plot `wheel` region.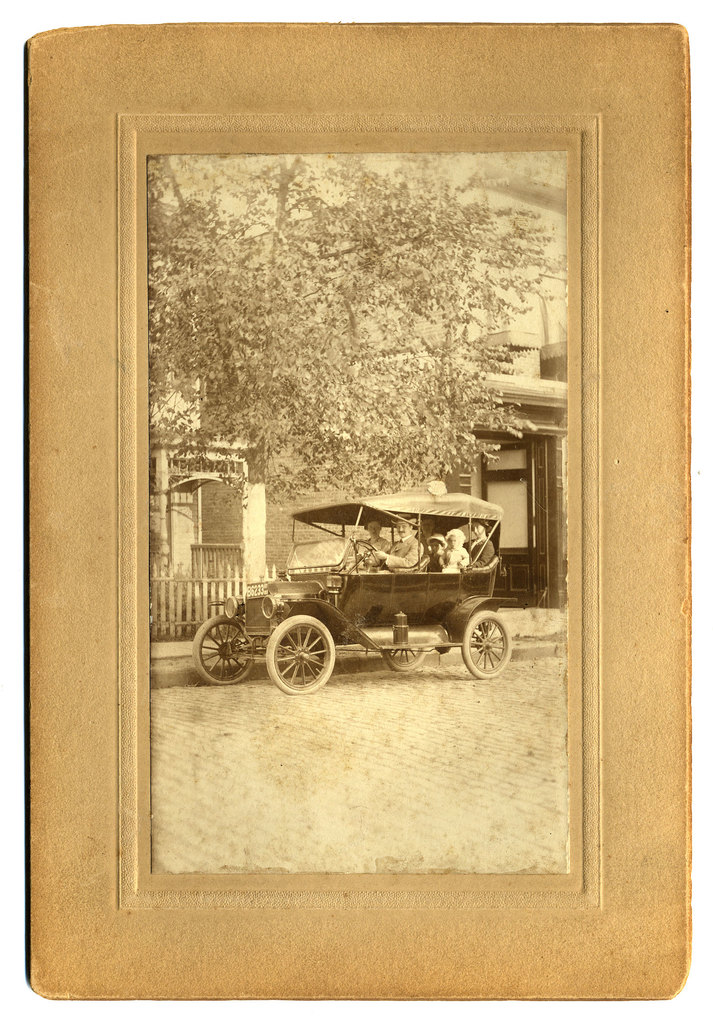
Plotted at 355/540/381/564.
